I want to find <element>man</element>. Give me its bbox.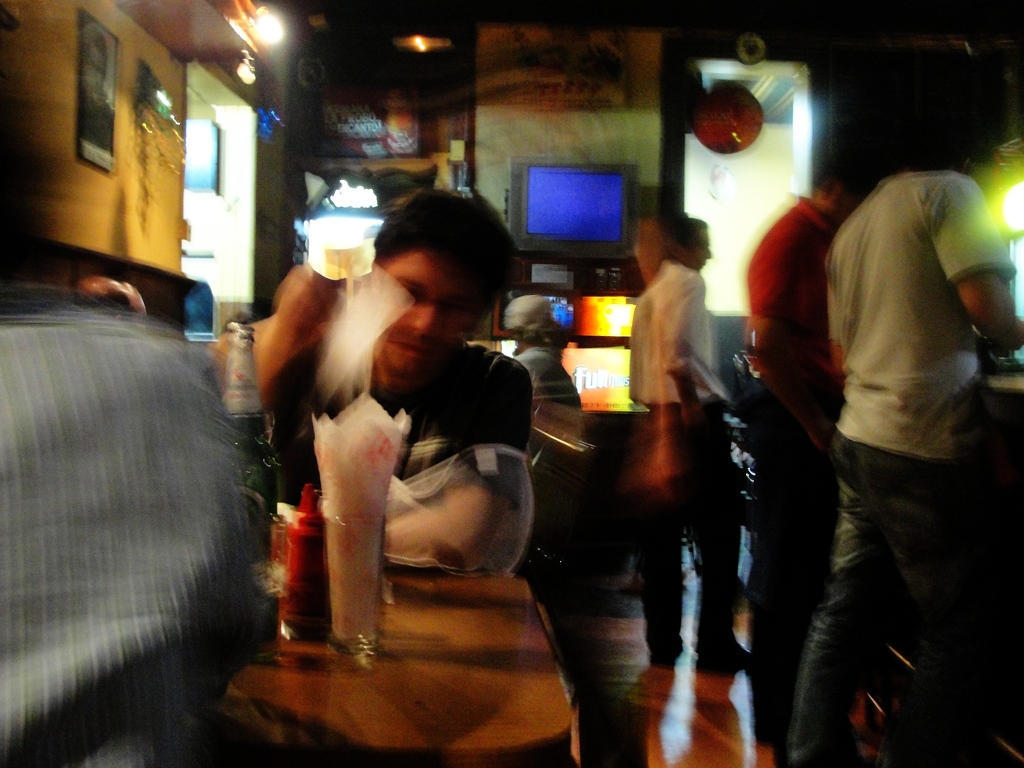
625, 213, 742, 696.
